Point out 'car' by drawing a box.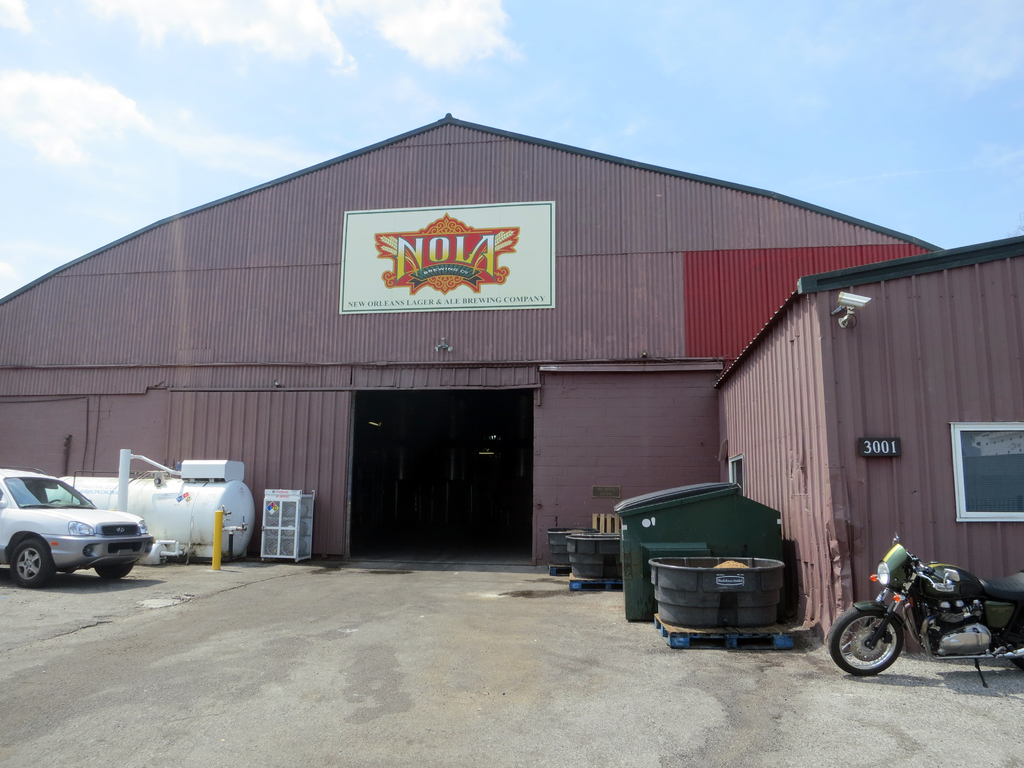
BBox(0, 468, 147, 588).
